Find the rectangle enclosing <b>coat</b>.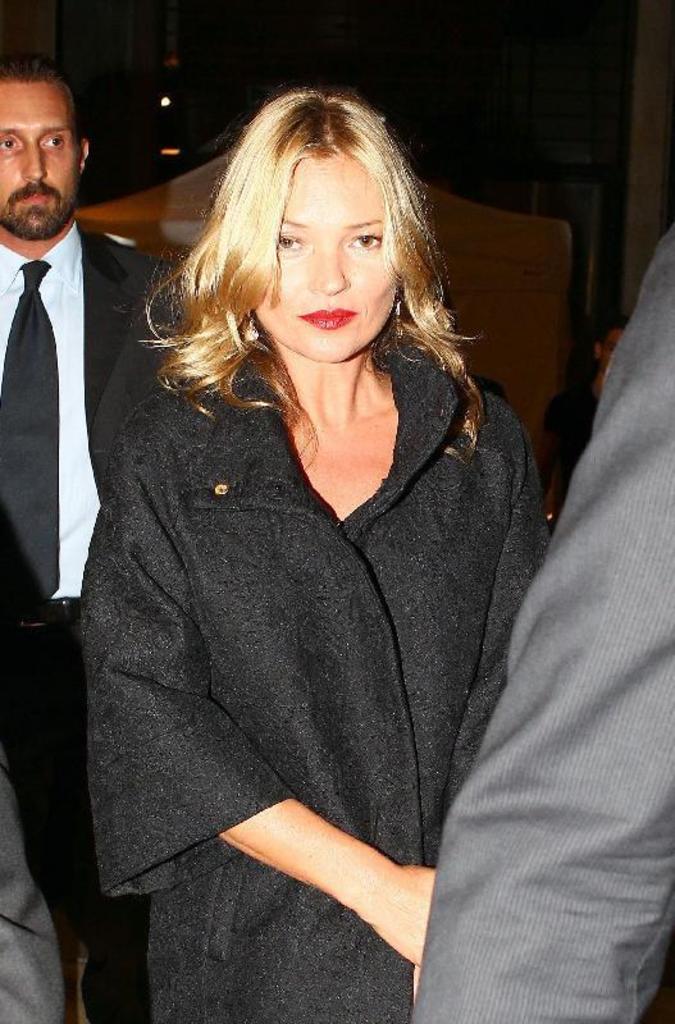
[x1=0, y1=214, x2=174, y2=760].
